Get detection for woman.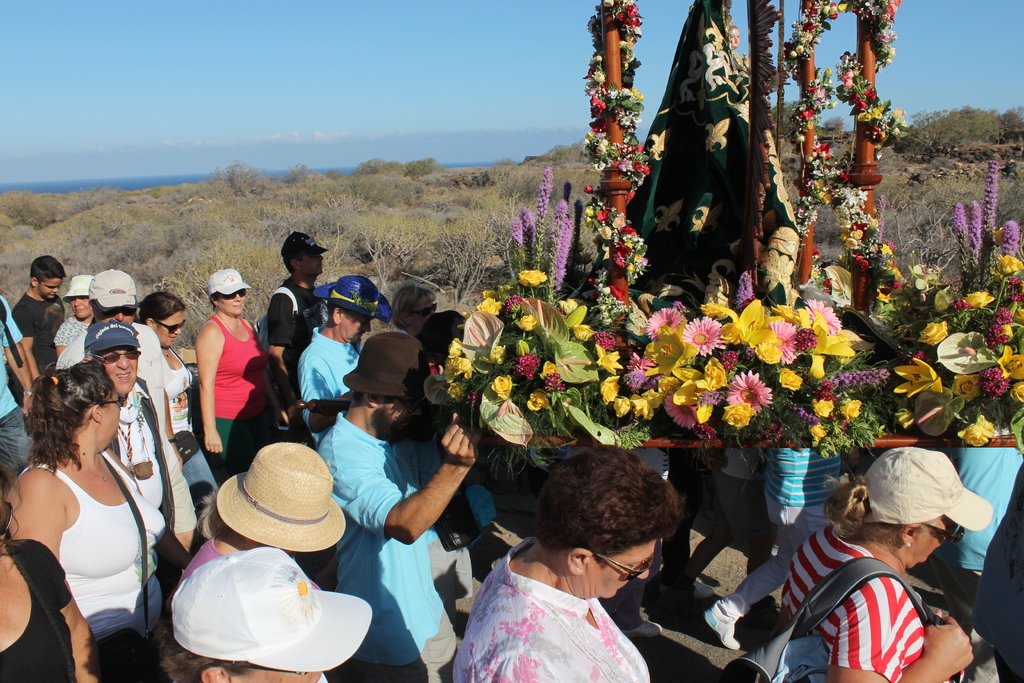
Detection: detection(722, 449, 975, 682).
